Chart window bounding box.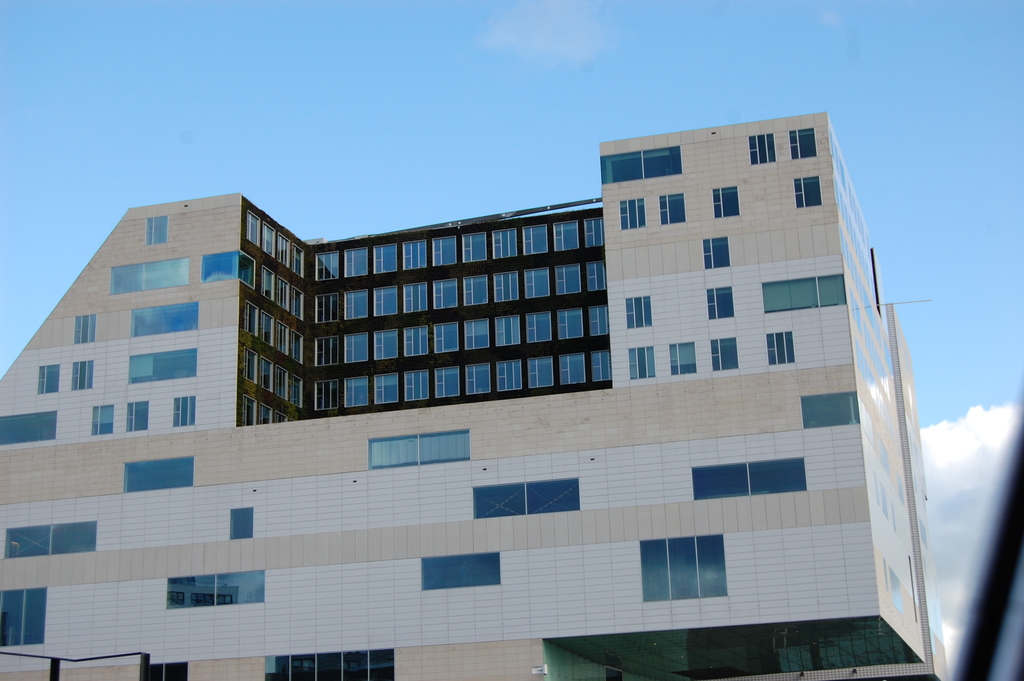
Charted: (599,146,683,184).
